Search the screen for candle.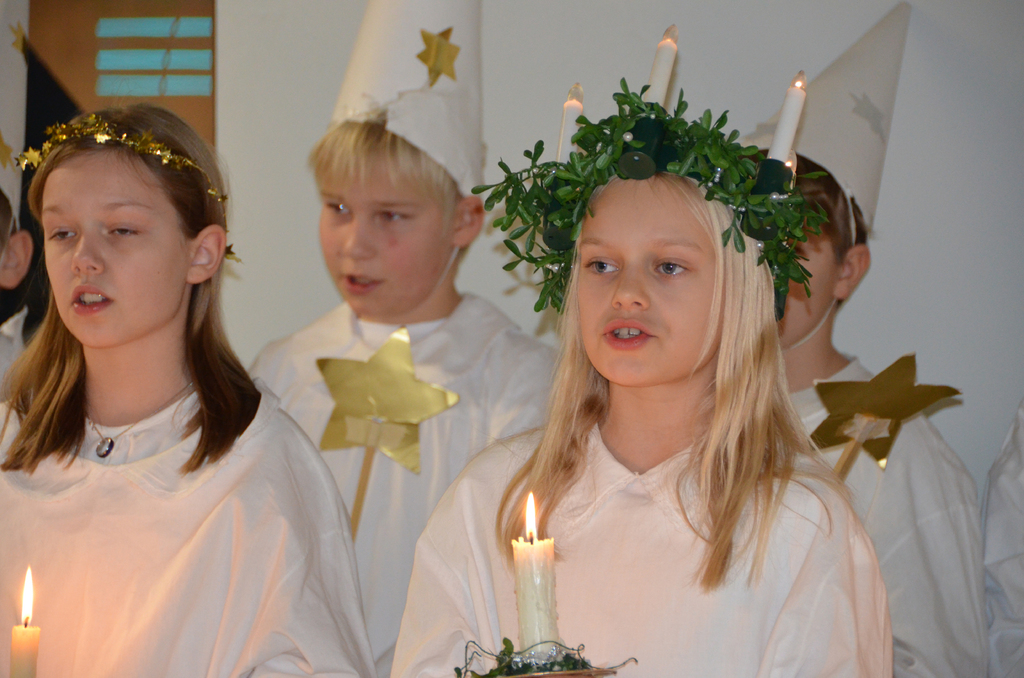
Found at bbox(3, 569, 38, 677).
